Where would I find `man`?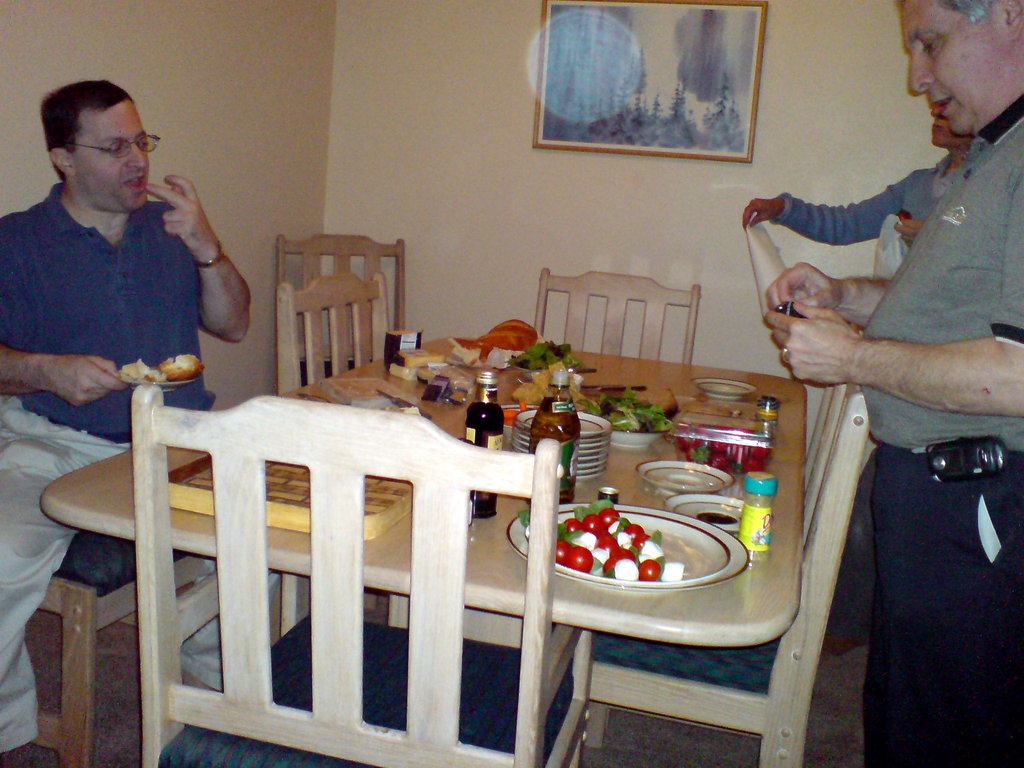
At 784,45,1018,747.
